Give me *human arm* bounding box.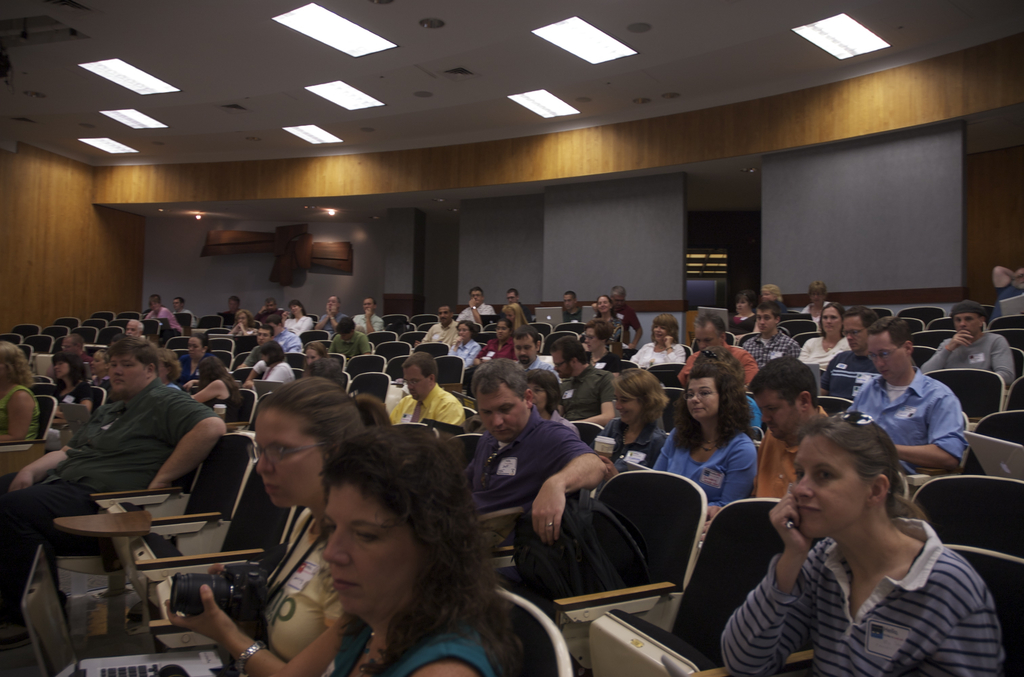
l=259, t=363, r=297, b=383.
